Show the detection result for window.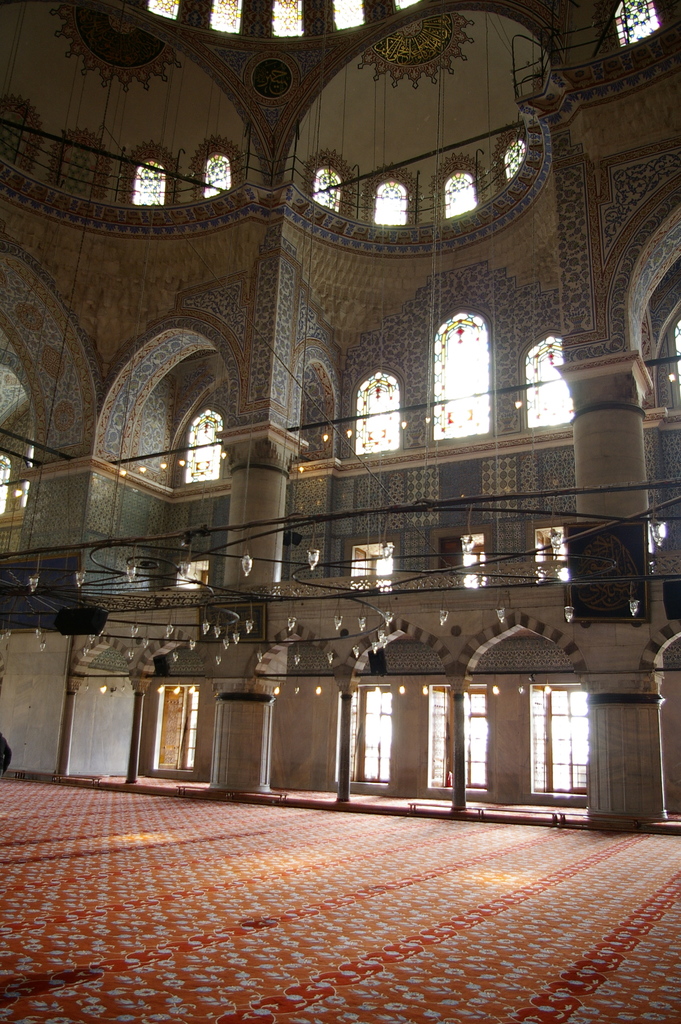
Rect(427, 284, 518, 451).
